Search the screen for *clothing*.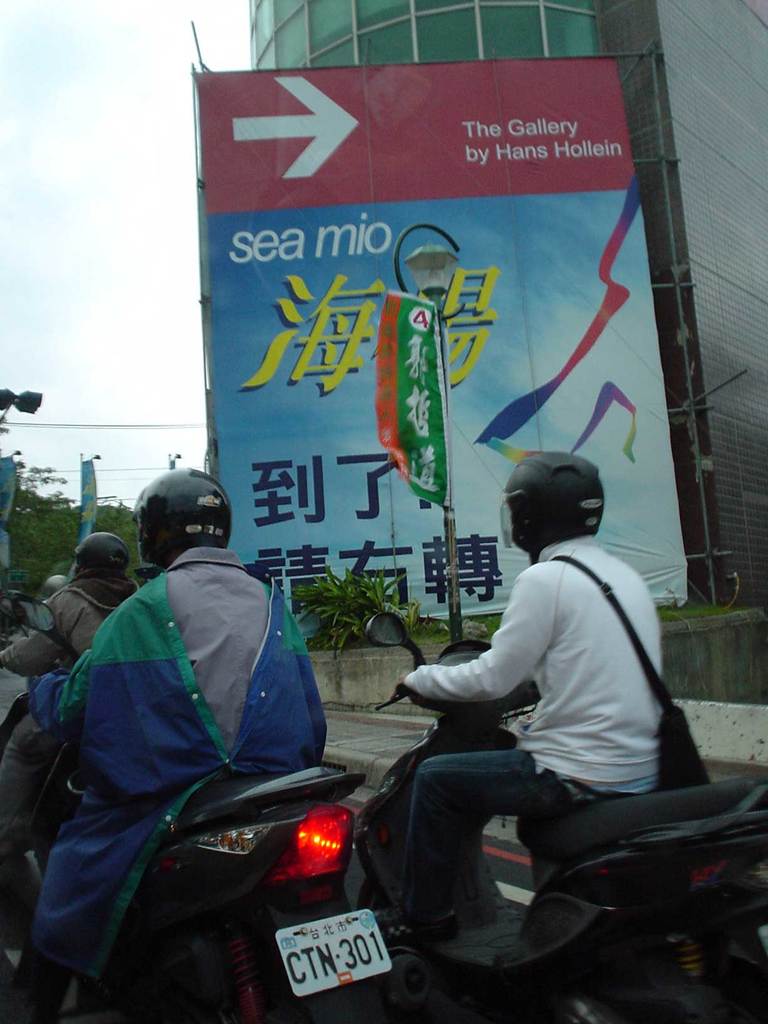
Found at 380, 471, 702, 945.
